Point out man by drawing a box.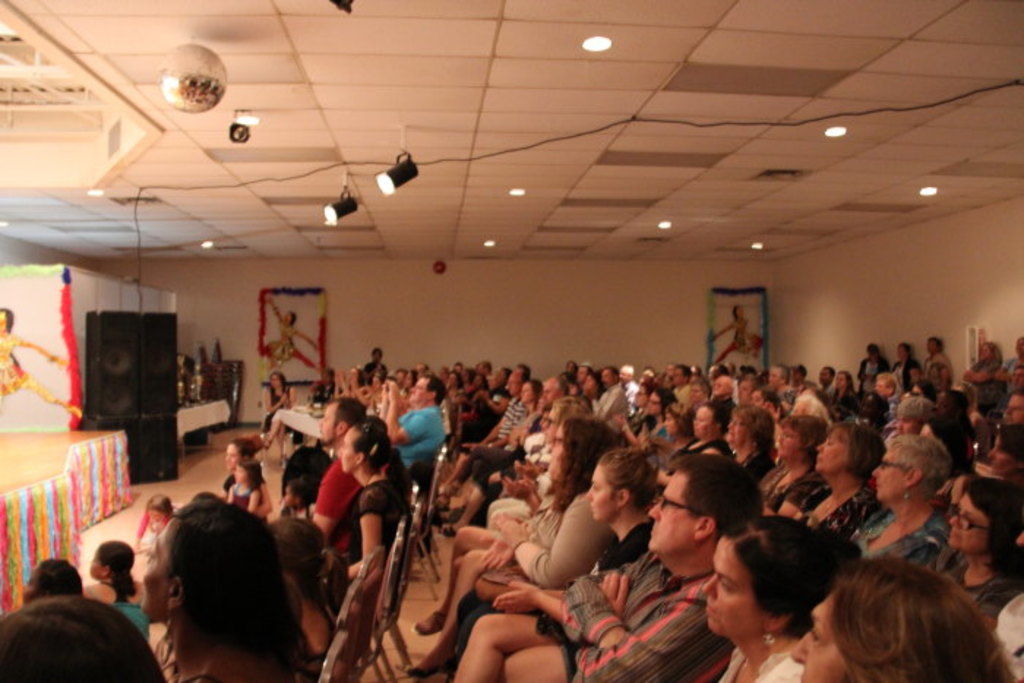
{"x1": 563, "y1": 452, "x2": 765, "y2": 682}.
